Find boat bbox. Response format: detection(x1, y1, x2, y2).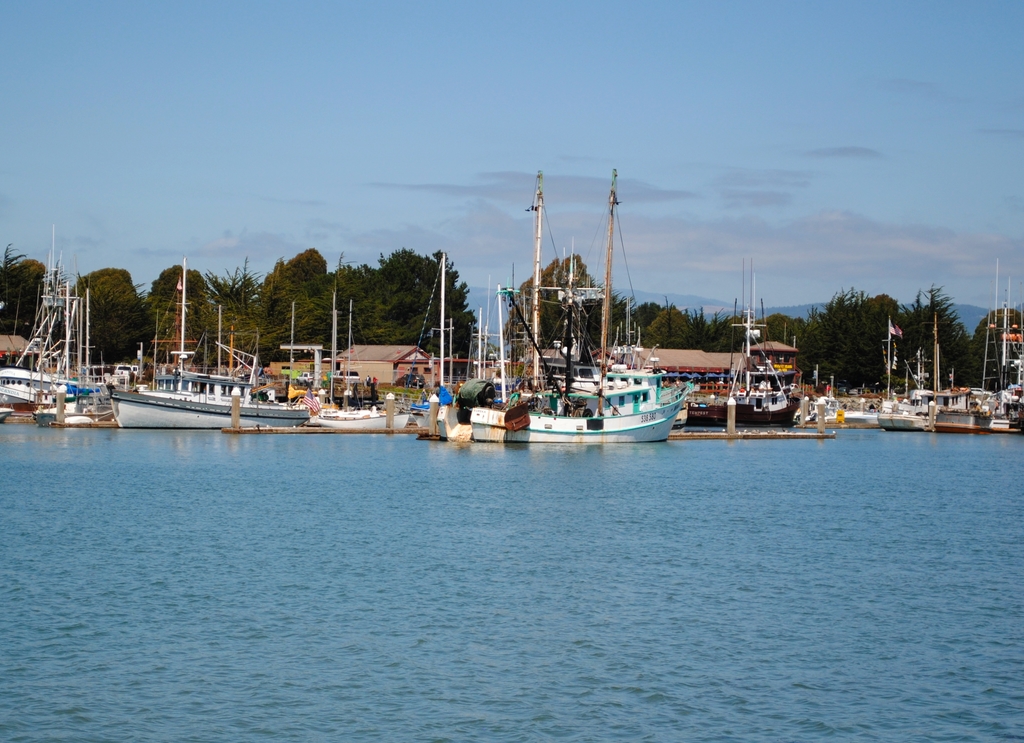
detection(114, 338, 152, 400).
